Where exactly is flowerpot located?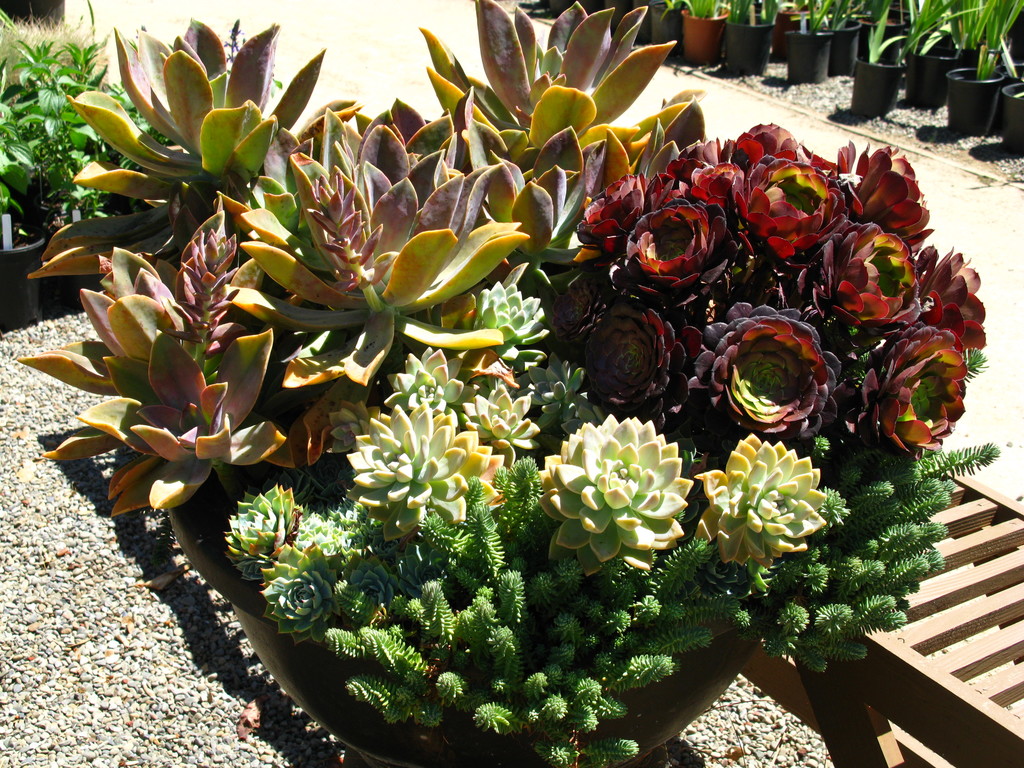
Its bounding box is <region>939, 25, 1015, 116</region>.
